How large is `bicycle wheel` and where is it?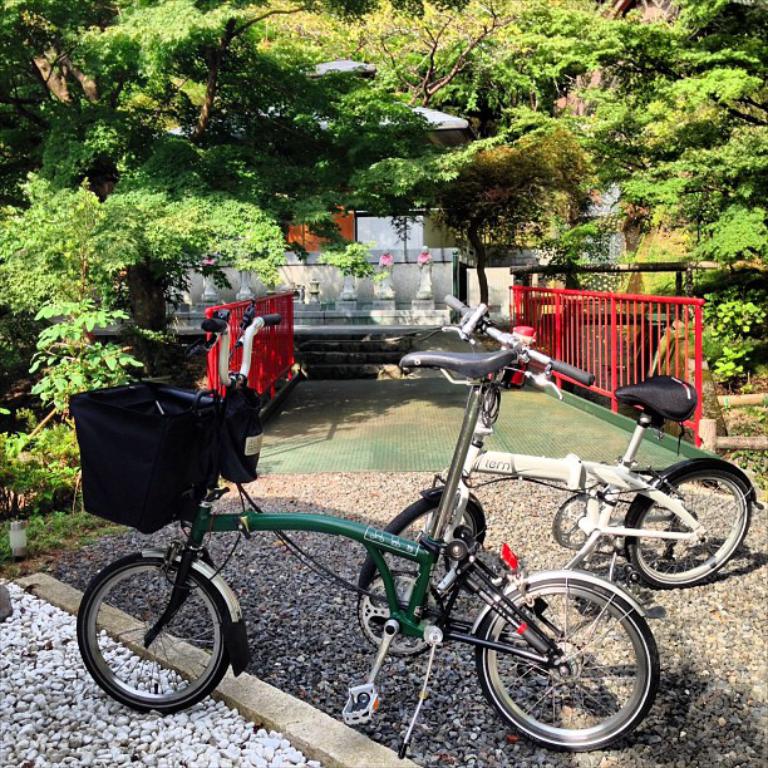
Bounding box: detection(627, 466, 755, 587).
